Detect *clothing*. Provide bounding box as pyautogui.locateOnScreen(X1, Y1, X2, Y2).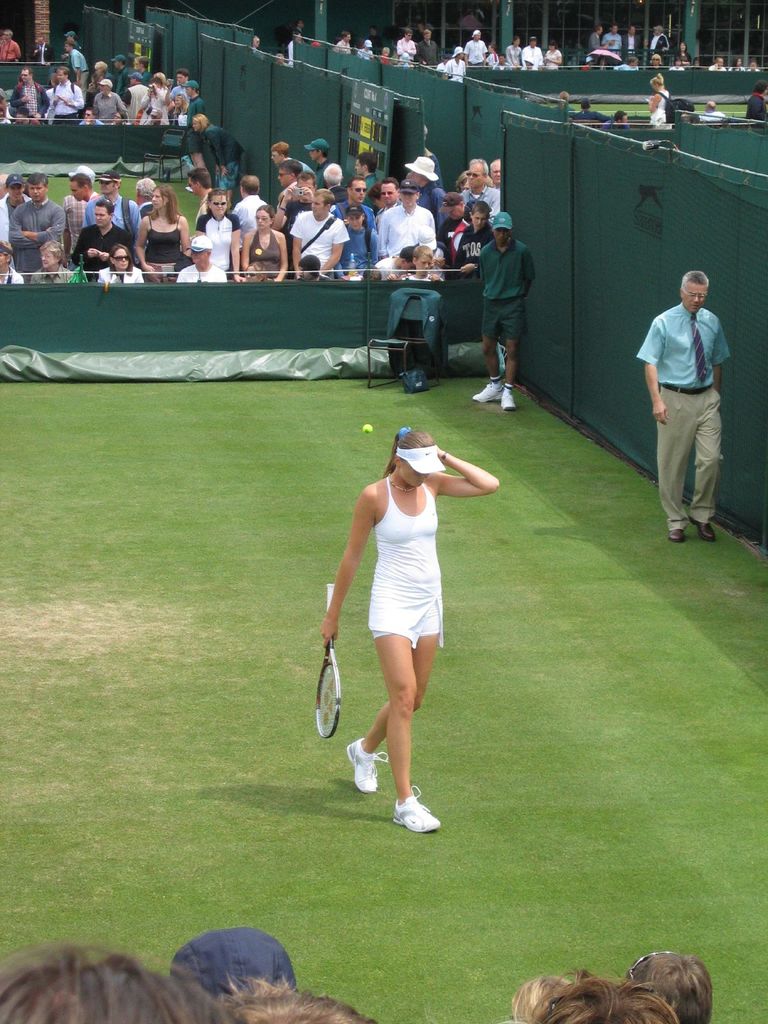
pyautogui.locateOnScreen(376, 197, 430, 274).
